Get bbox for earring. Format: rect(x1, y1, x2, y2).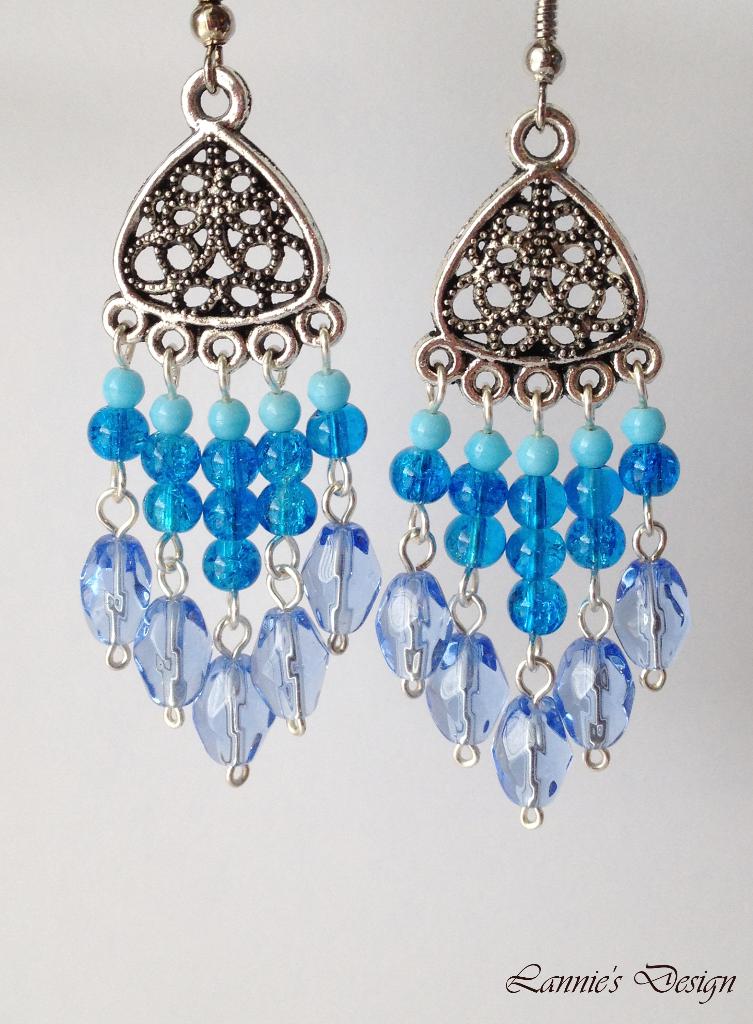
rect(75, 0, 385, 788).
